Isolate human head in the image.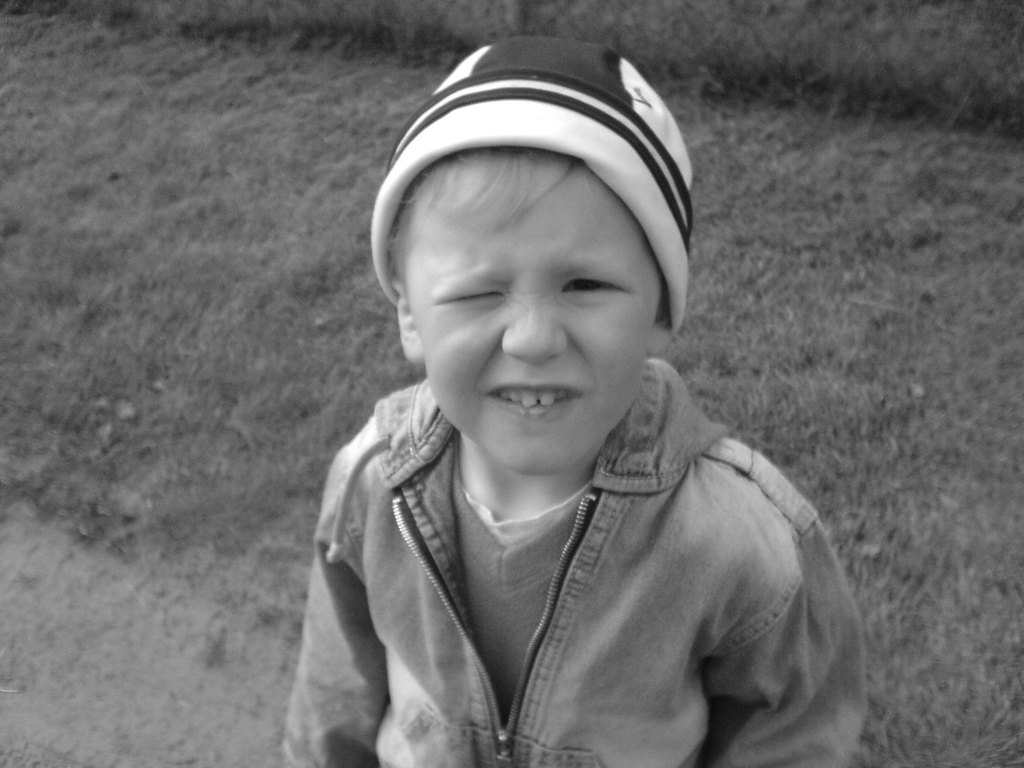
Isolated region: pyautogui.locateOnScreen(360, 55, 714, 452).
